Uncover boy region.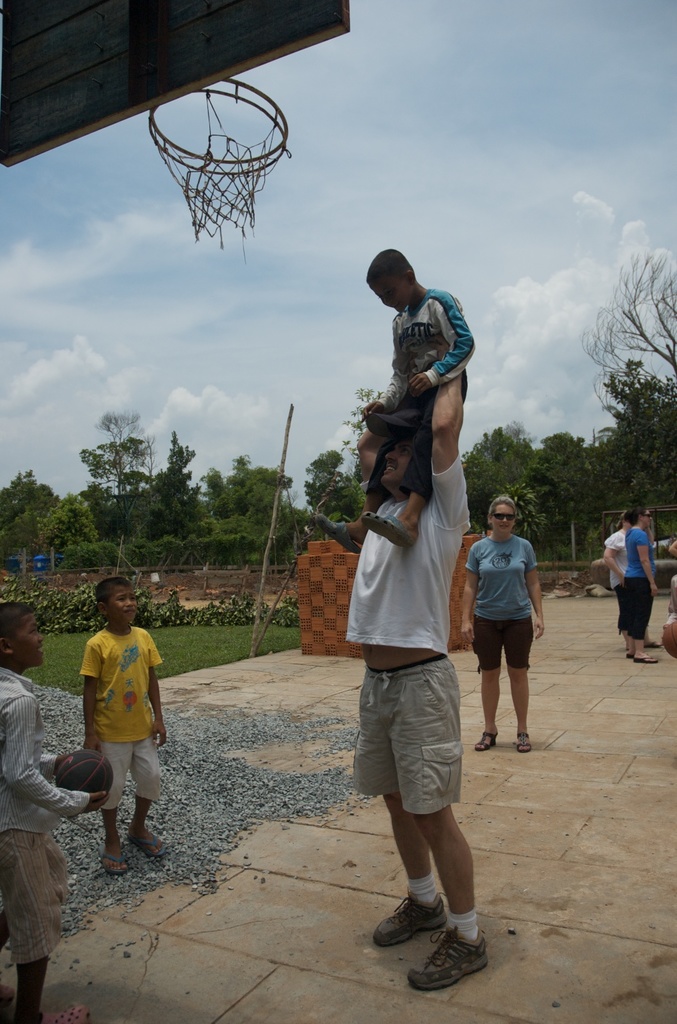
Uncovered: left=315, top=249, right=478, bottom=553.
